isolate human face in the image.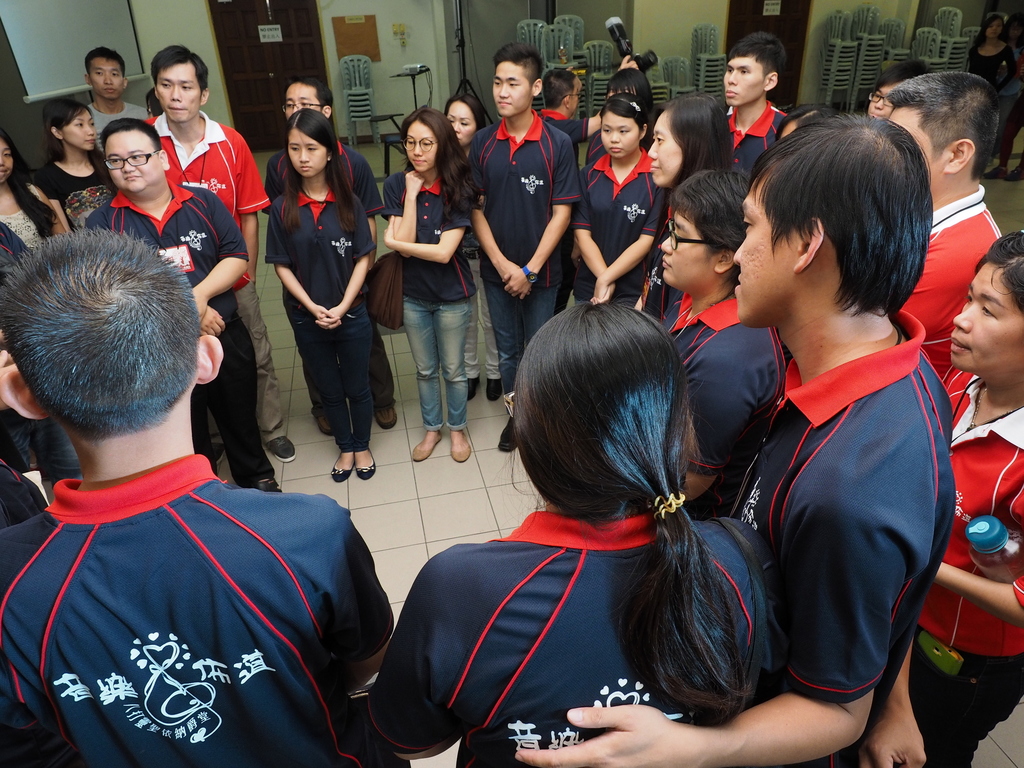
Isolated region: [90,55,125,102].
